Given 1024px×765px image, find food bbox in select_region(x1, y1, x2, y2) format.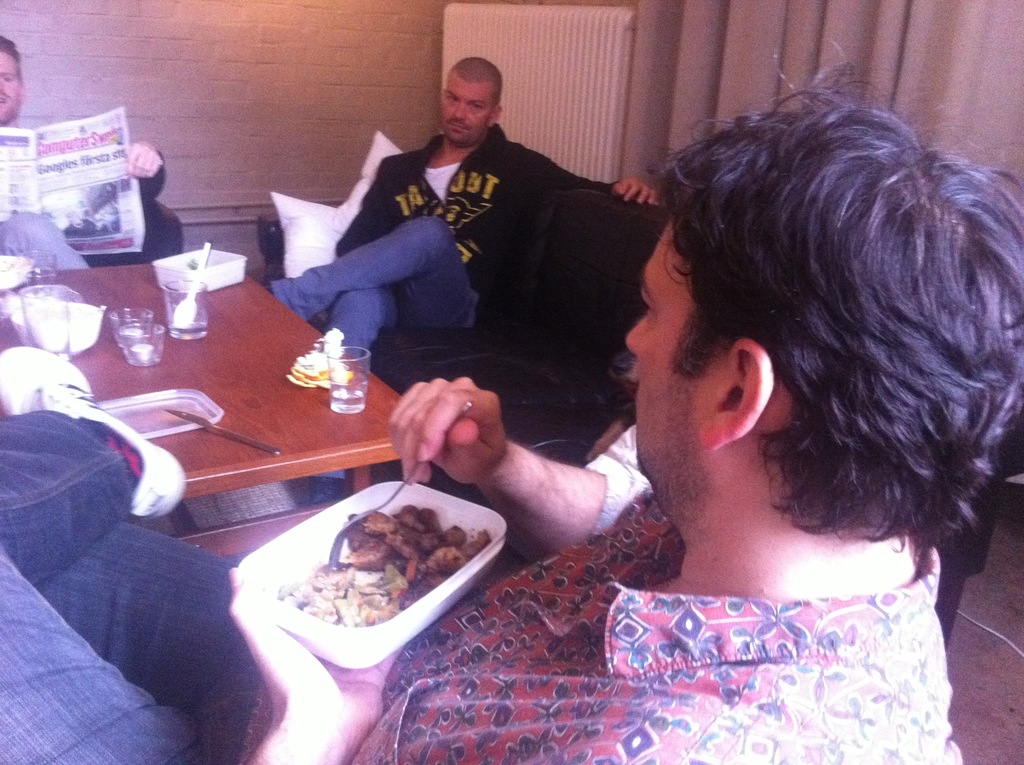
select_region(274, 501, 495, 627).
